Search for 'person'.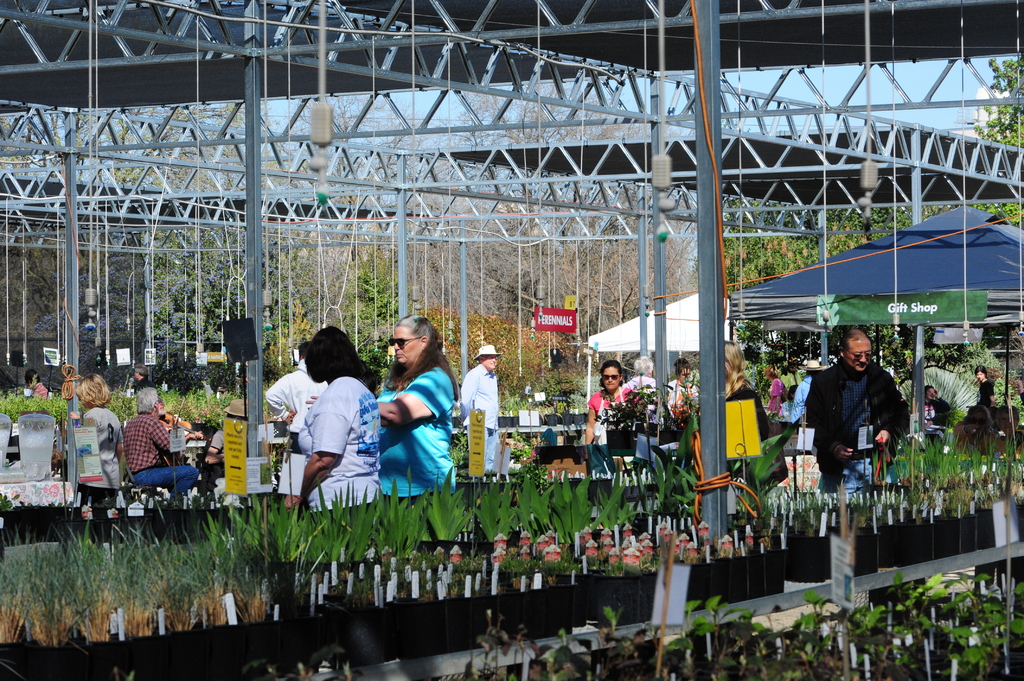
Found at region(133, 368, 154, 410).
